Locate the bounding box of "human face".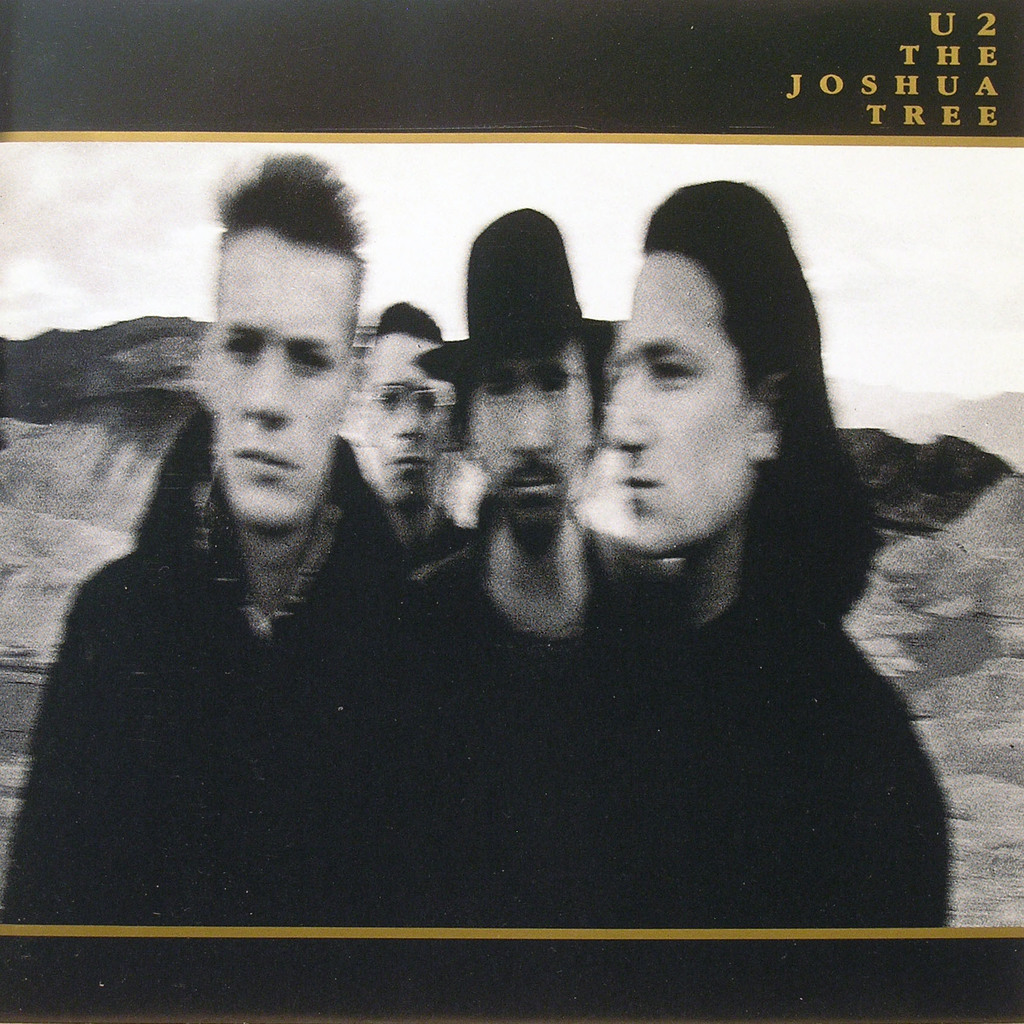
Bounding box: pyautogui.locateOnScreen(600, 249, 742, 552).
